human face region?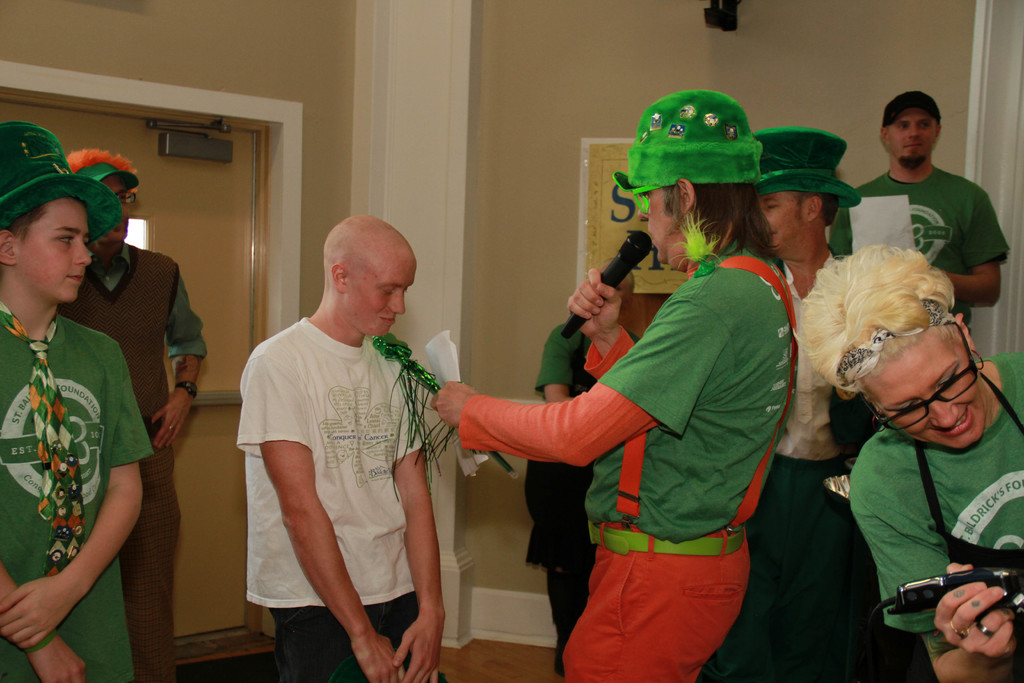
<box>861,335,984,450</box>
